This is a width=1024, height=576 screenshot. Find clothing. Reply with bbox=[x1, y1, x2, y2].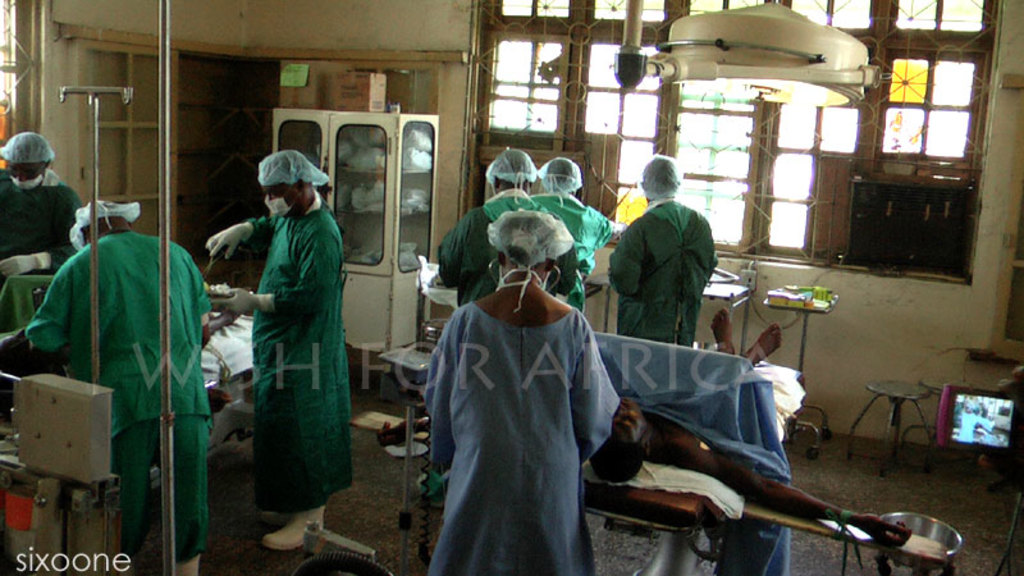
bbox=[252, 187, 353, 515].
